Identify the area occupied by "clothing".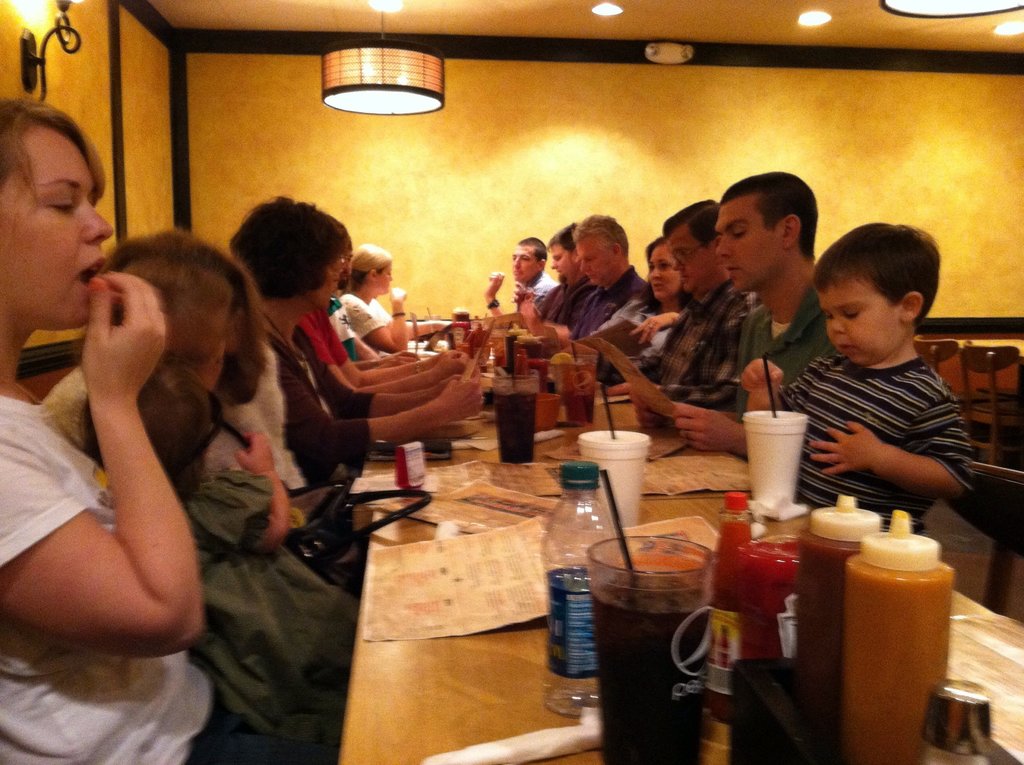
Area: Rect(0, 392, 315, 763).
